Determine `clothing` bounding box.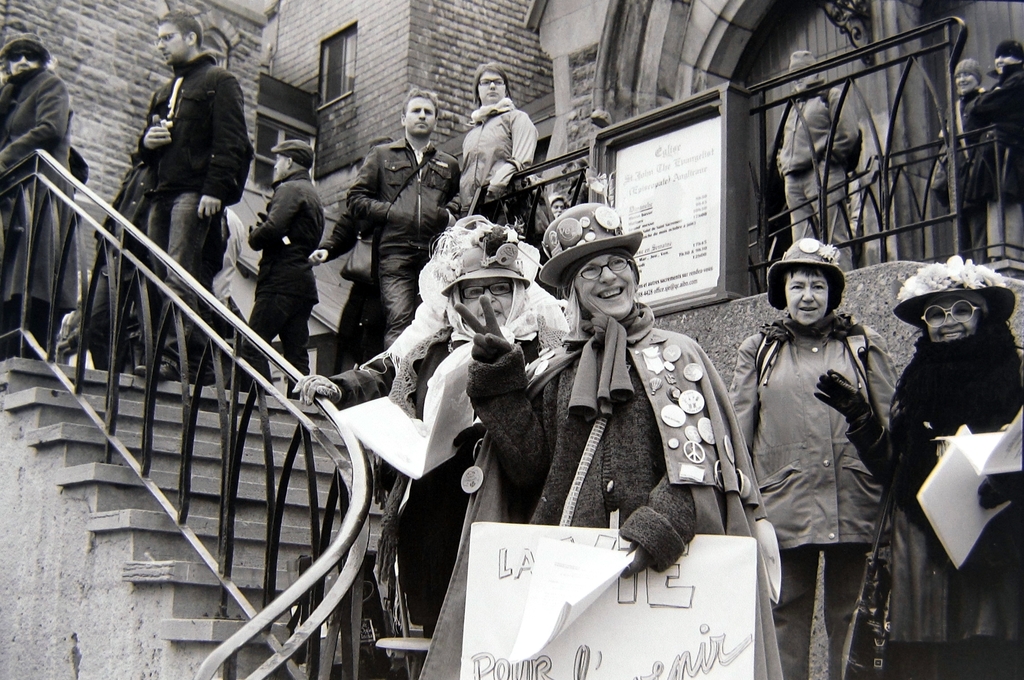
Determined: locate(248, 177, 337, 376).
